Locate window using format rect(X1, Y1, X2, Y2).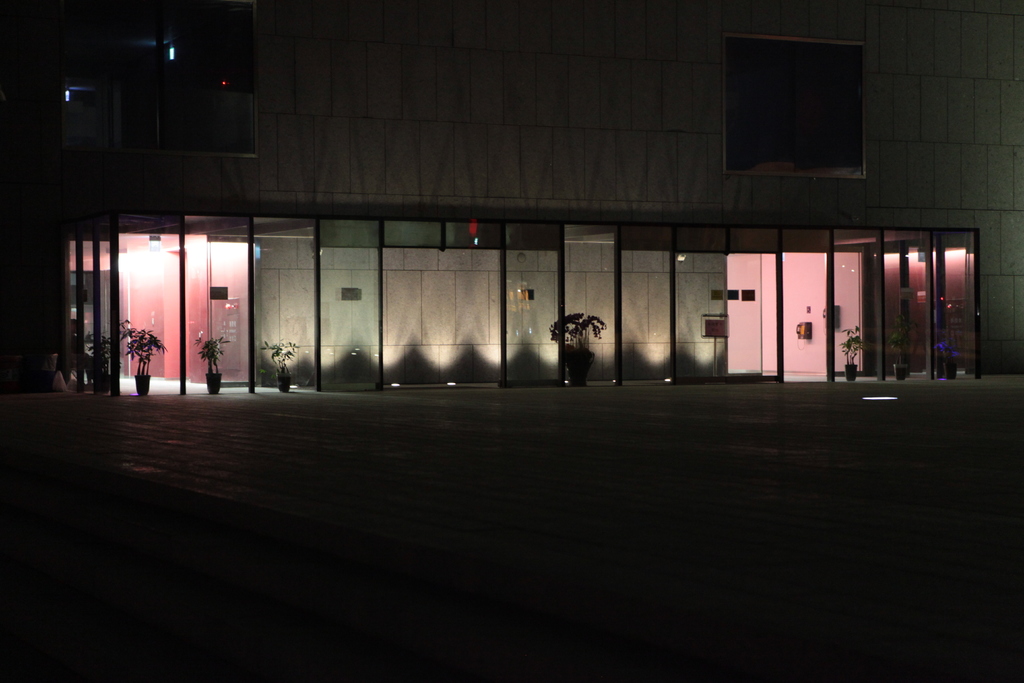
rect(719, 33, 862, 181).
